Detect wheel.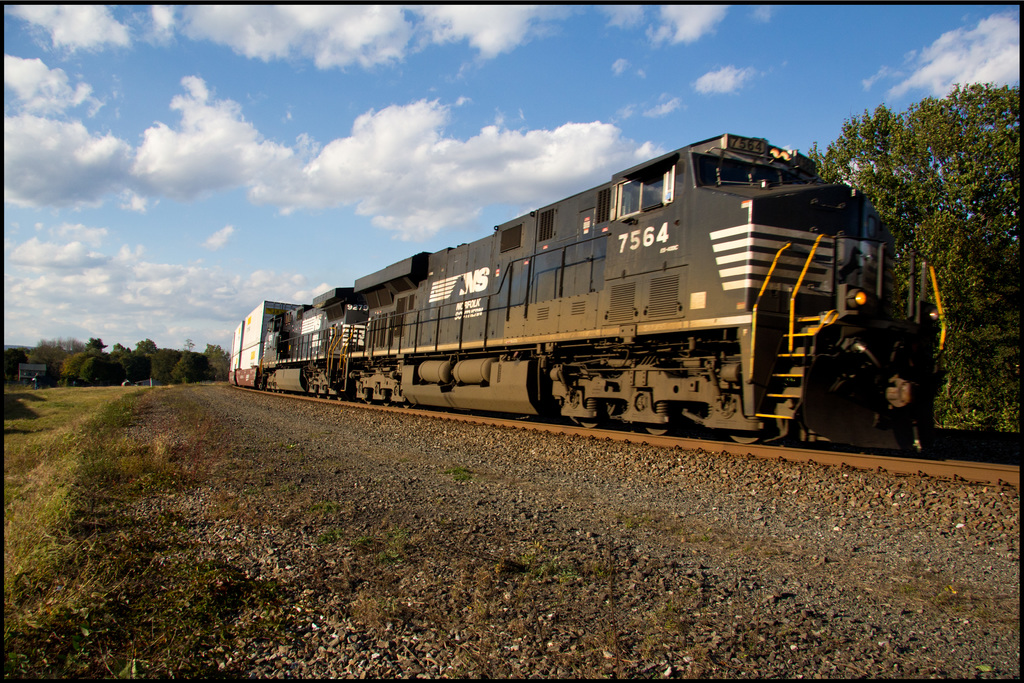
Detected at select_region(572, 419, 604, 430).
